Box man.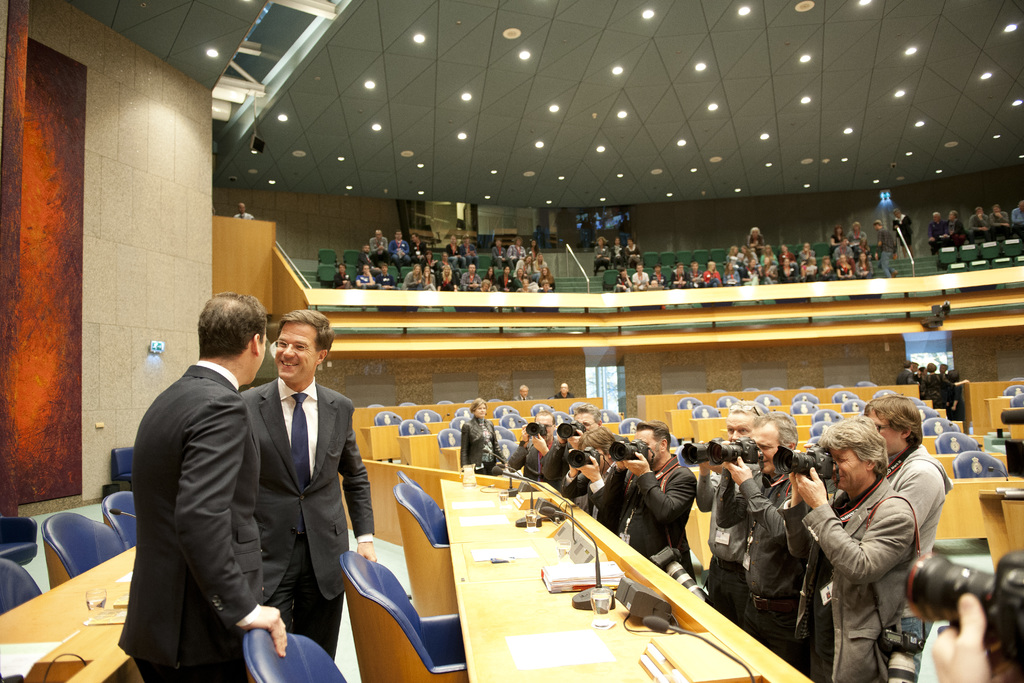
967 206 989 249.
